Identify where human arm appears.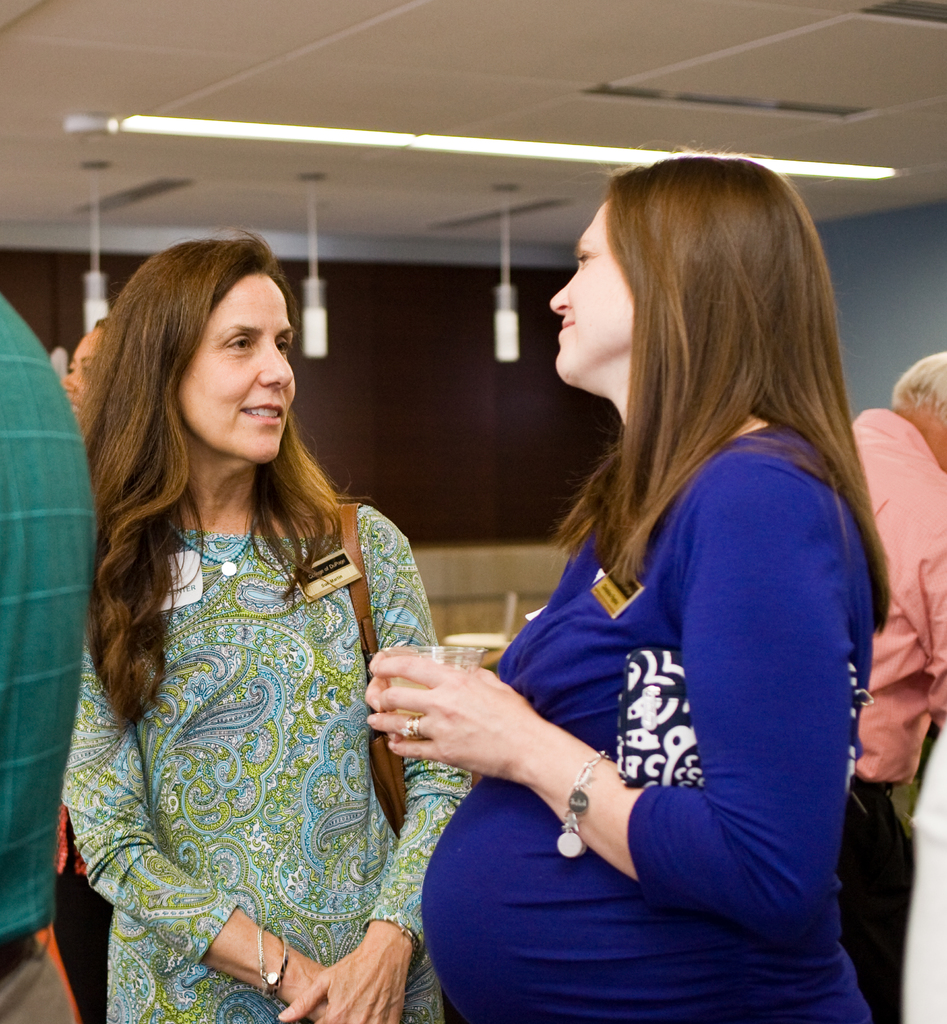
Appears at x1=60, y1=653, x2=340, y2=1022.
